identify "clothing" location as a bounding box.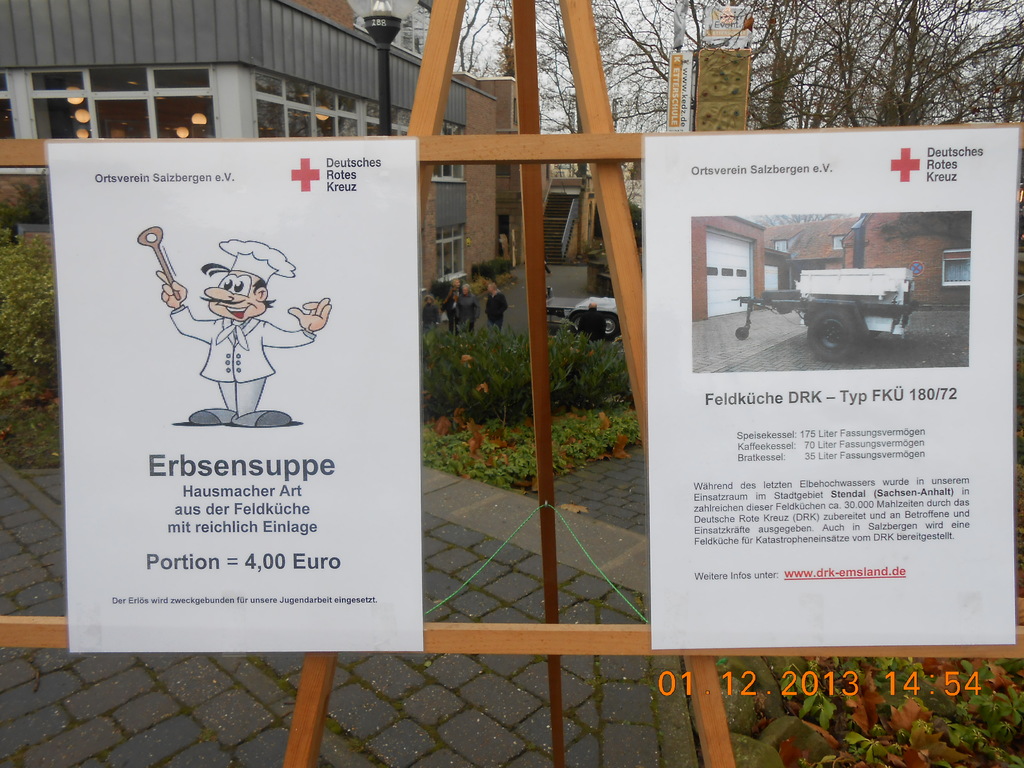
(445,287,457,329).
